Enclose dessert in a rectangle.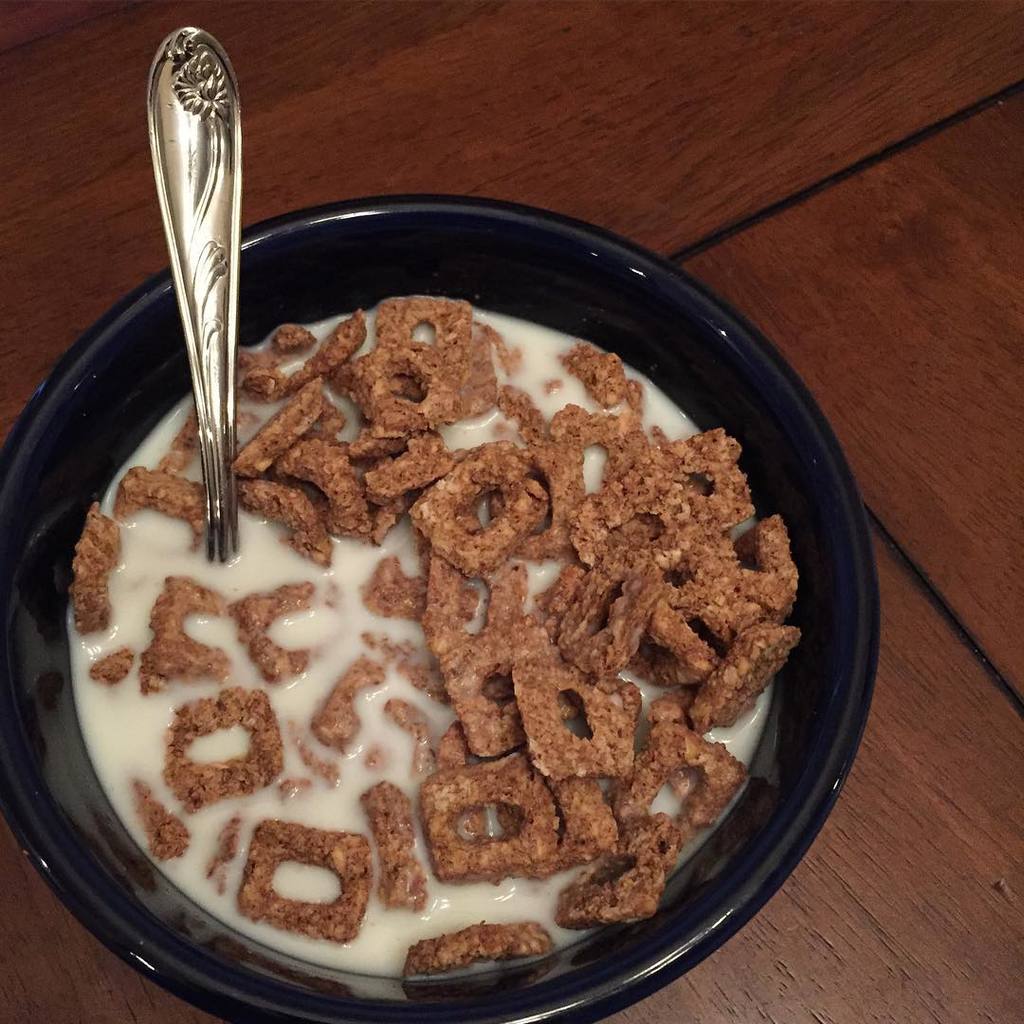
<region>366, 559, 430, 623</region>.
